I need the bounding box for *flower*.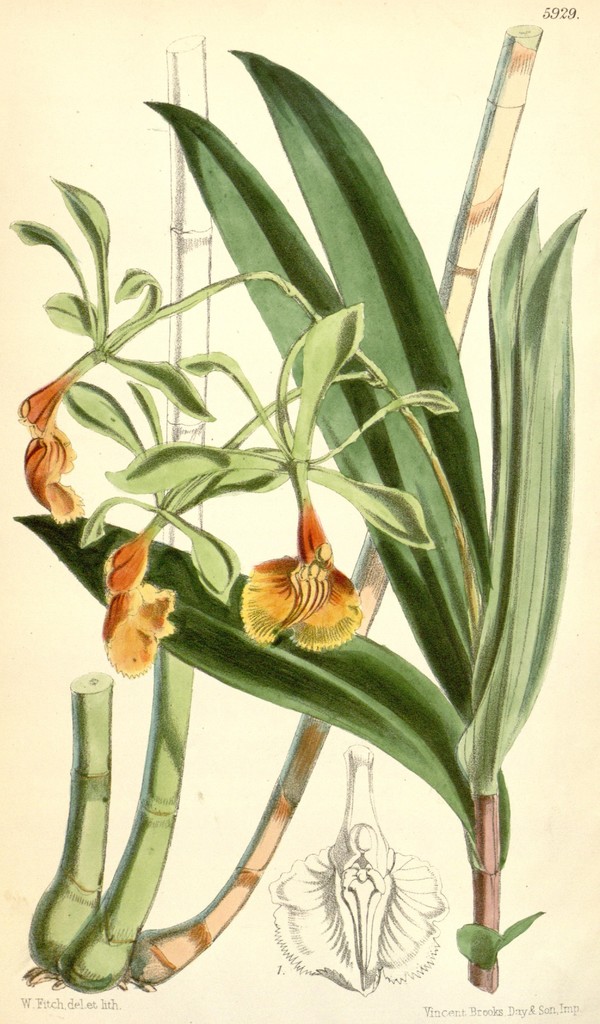
Here it is: BBox(227, 509, 368, 651).
